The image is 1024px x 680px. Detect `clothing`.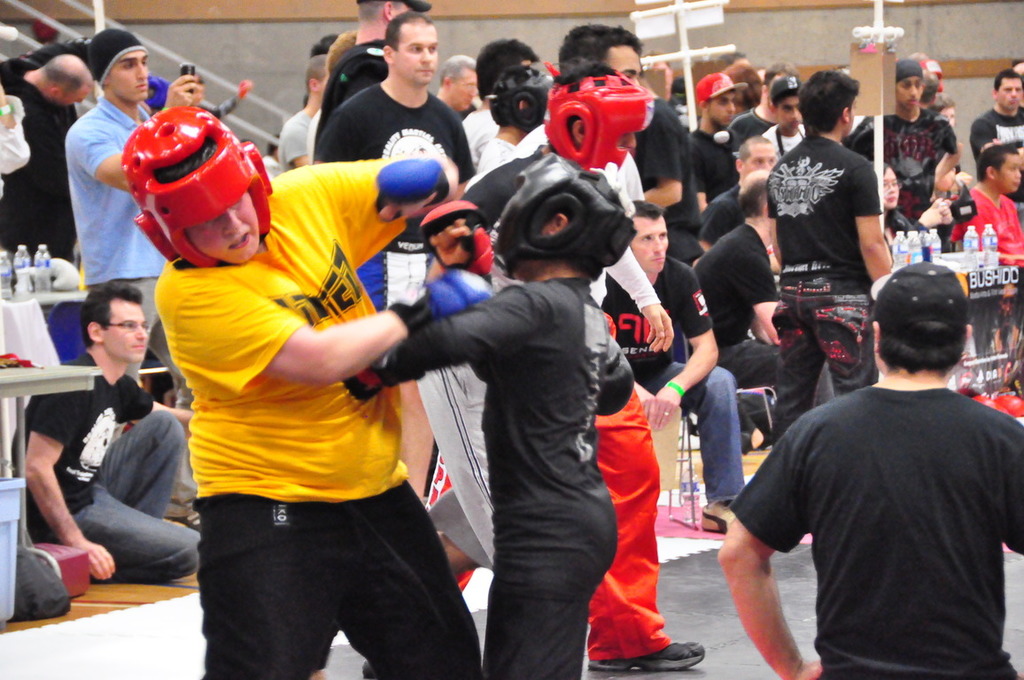
Detection: [759, 139, 902, 446].
